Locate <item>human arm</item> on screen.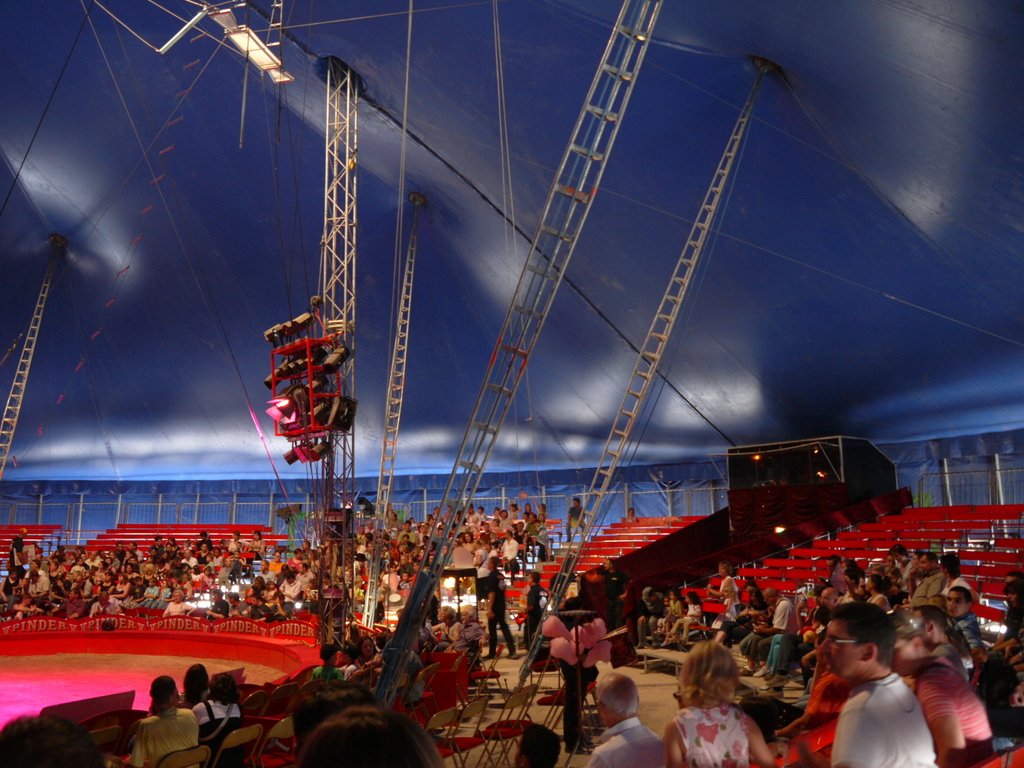
On screen at bbox=[238, 555, 246, 568].
